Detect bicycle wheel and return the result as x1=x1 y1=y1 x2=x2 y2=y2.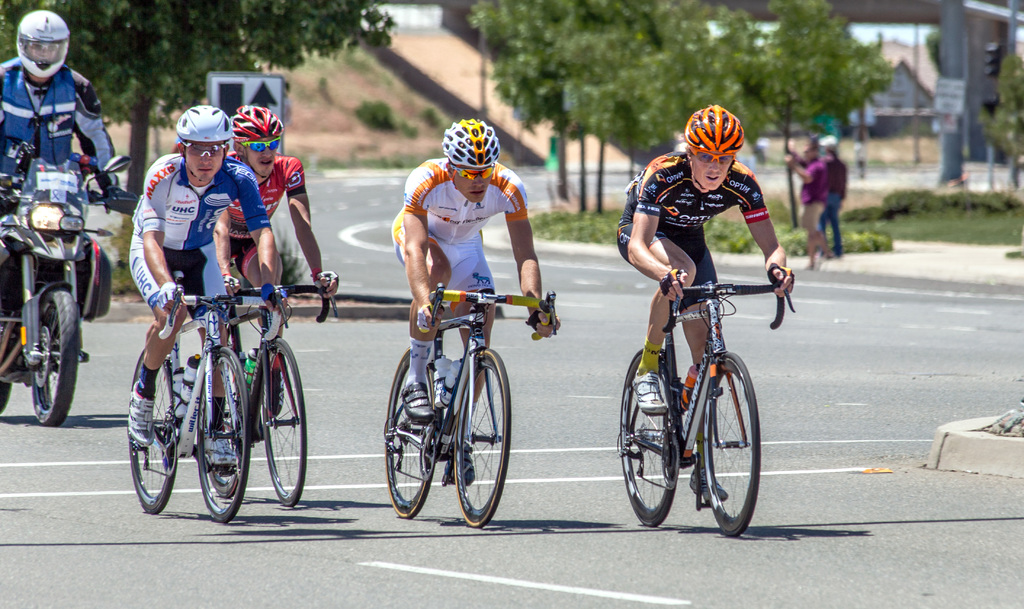
x1=454 y1=349 x2=516 y2=530.
